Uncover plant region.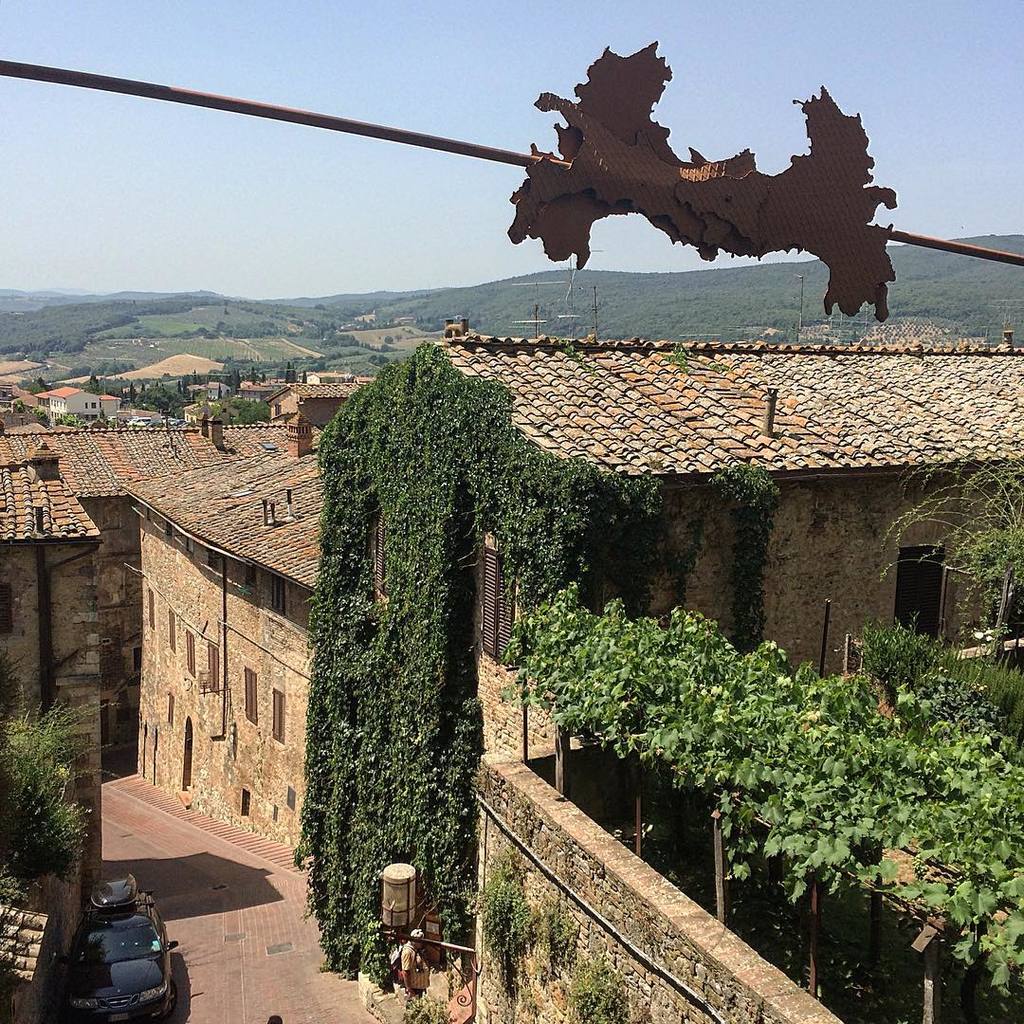
Uncovered: 670:349:690:367.
